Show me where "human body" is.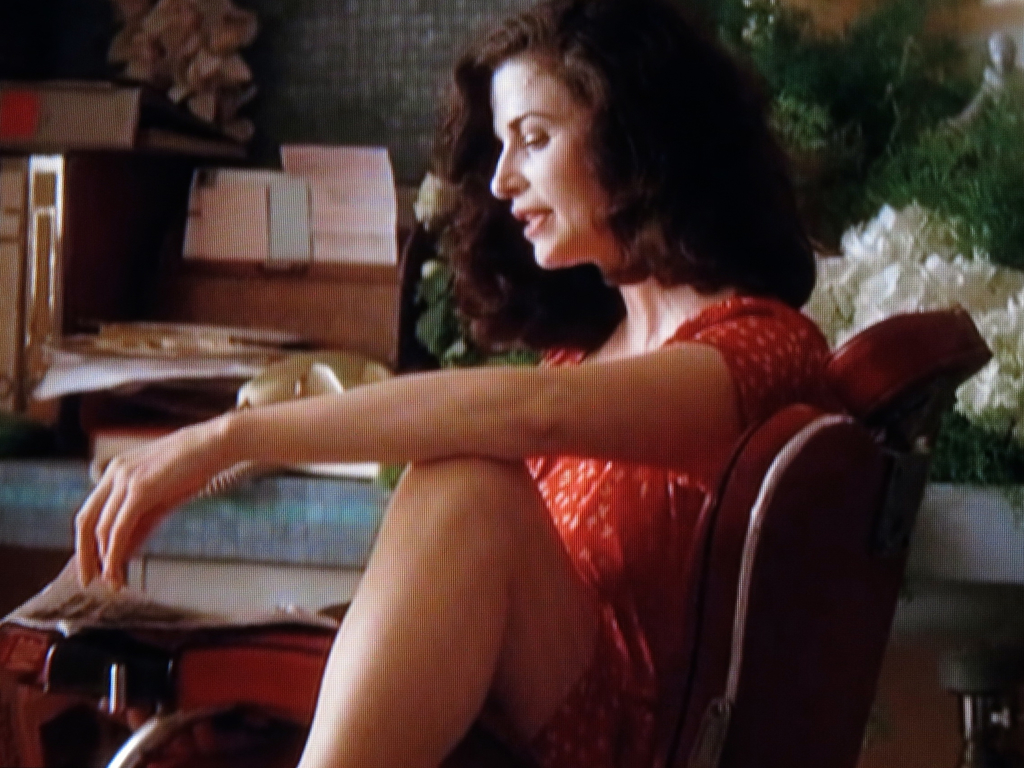
"human body" is at left=33, top=92, right=864, bottom=738.
